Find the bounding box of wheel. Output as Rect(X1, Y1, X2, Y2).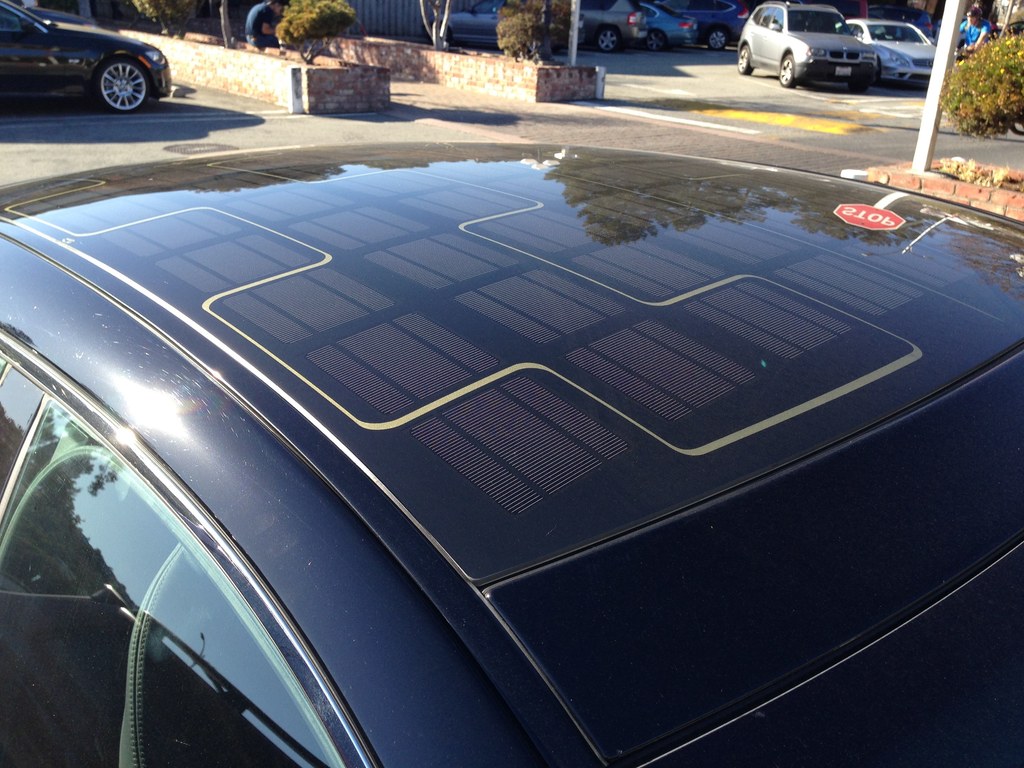
Rect(850, 80, 870, 95).
